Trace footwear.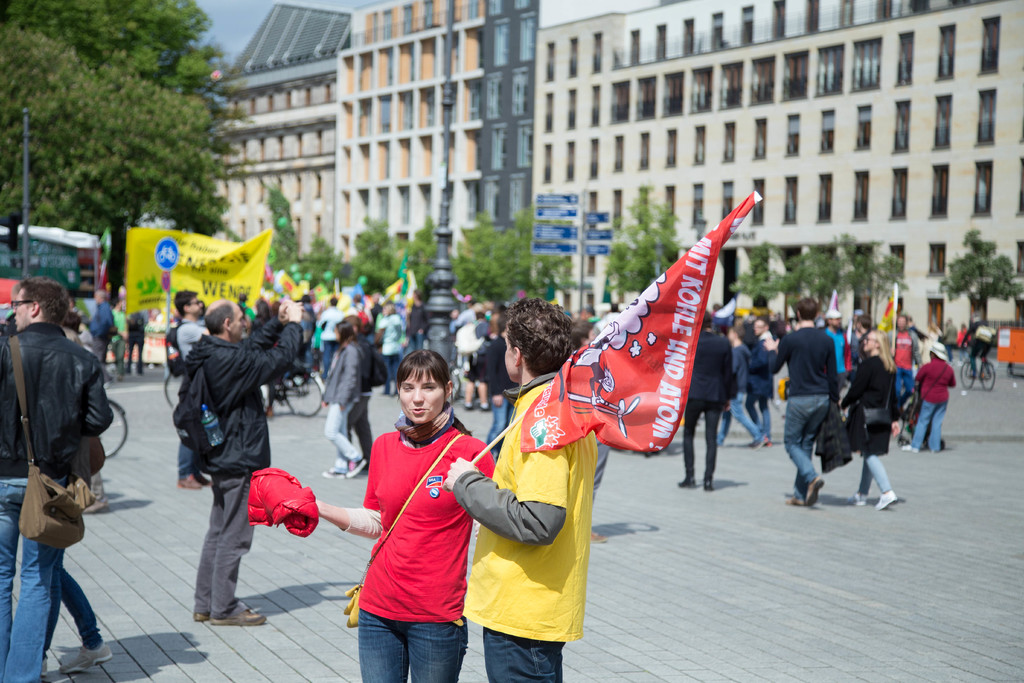
Traced to bbox(42, 656, 47, 677).
